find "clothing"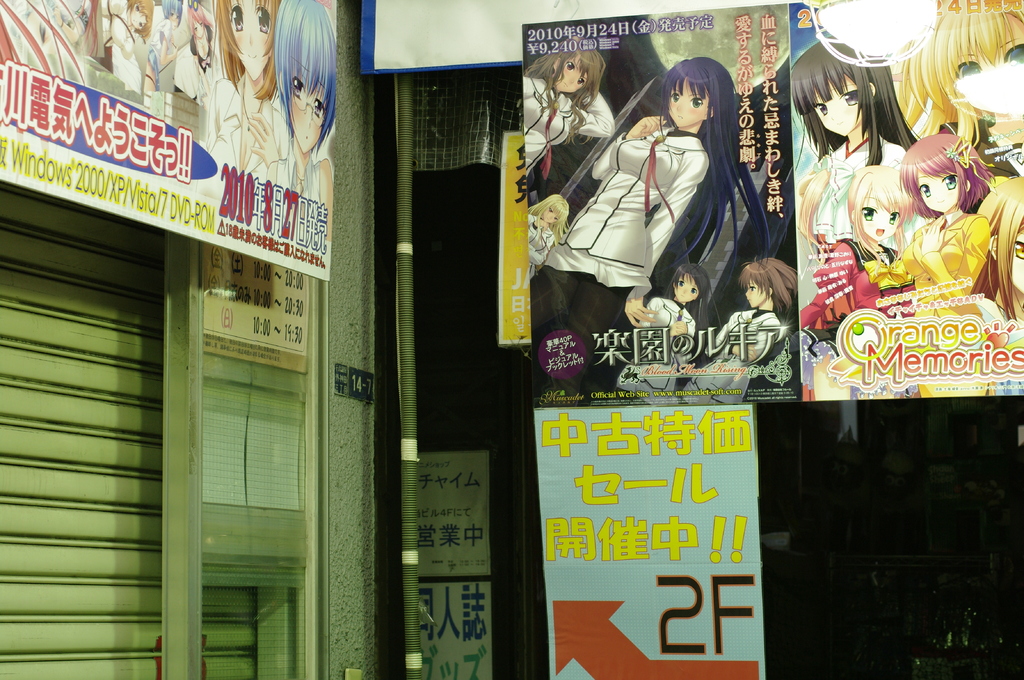
800,131,908,235
